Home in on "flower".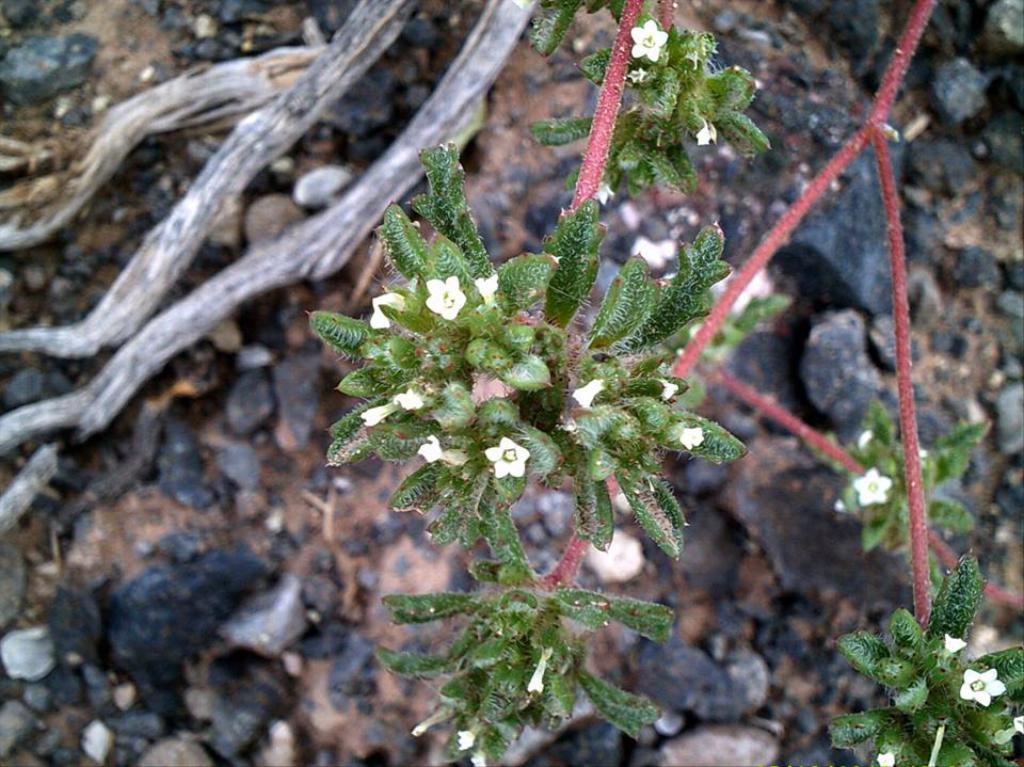
Homed in at detection(487, 438, 526, 476).
